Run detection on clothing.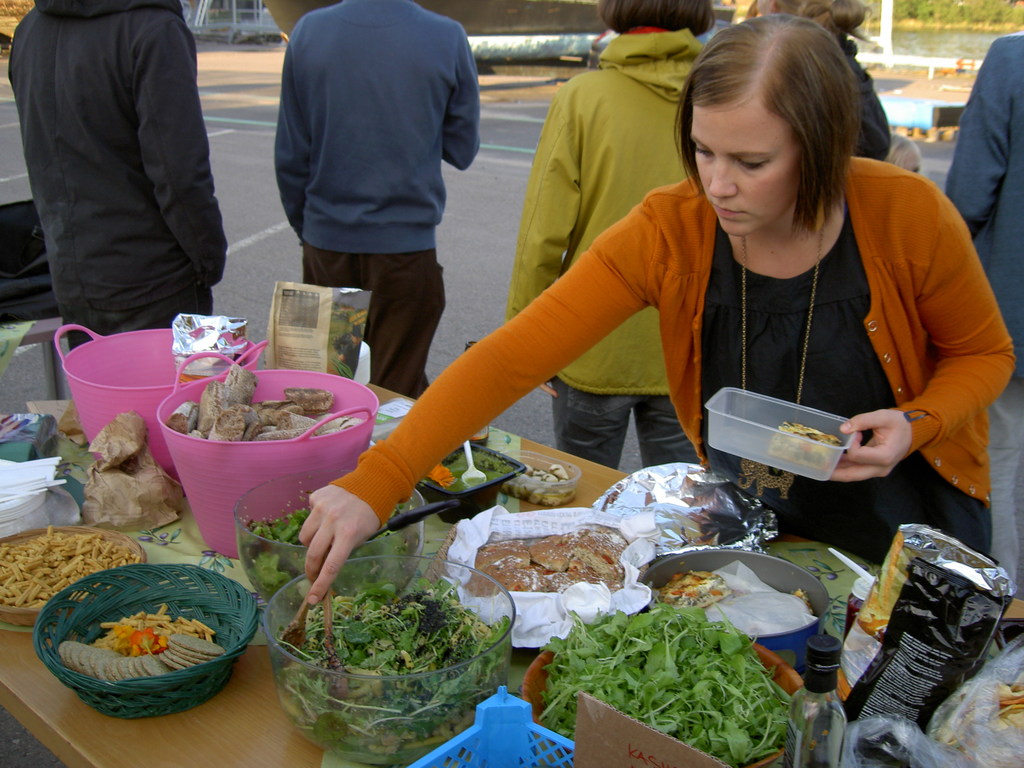
Result: 16:0:234:348.
